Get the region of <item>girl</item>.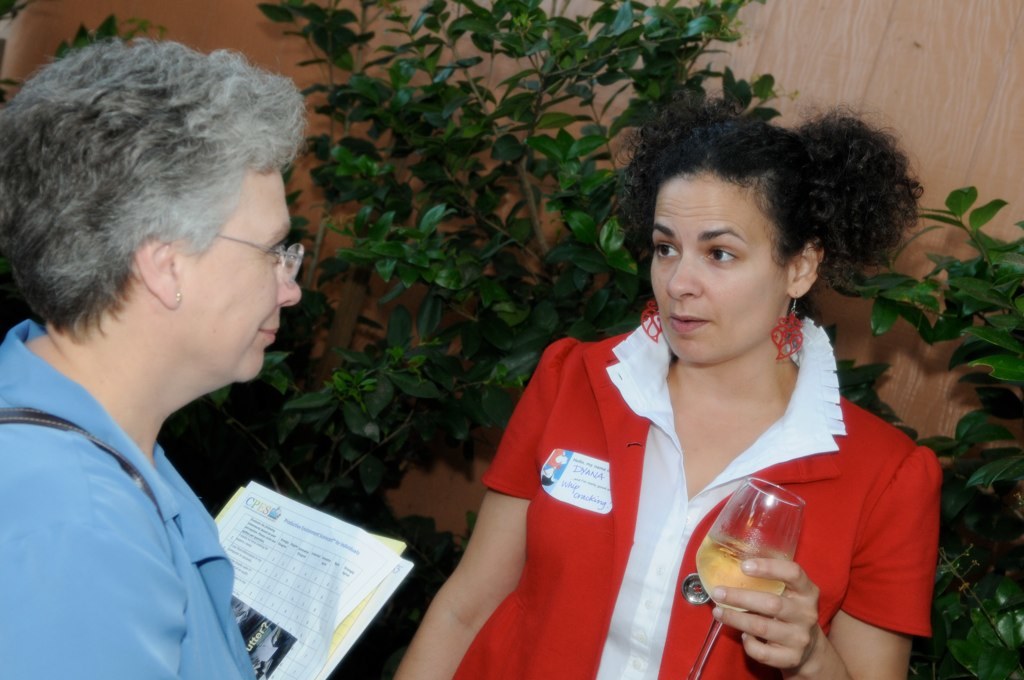
rect(387, 109, 939, 679).
